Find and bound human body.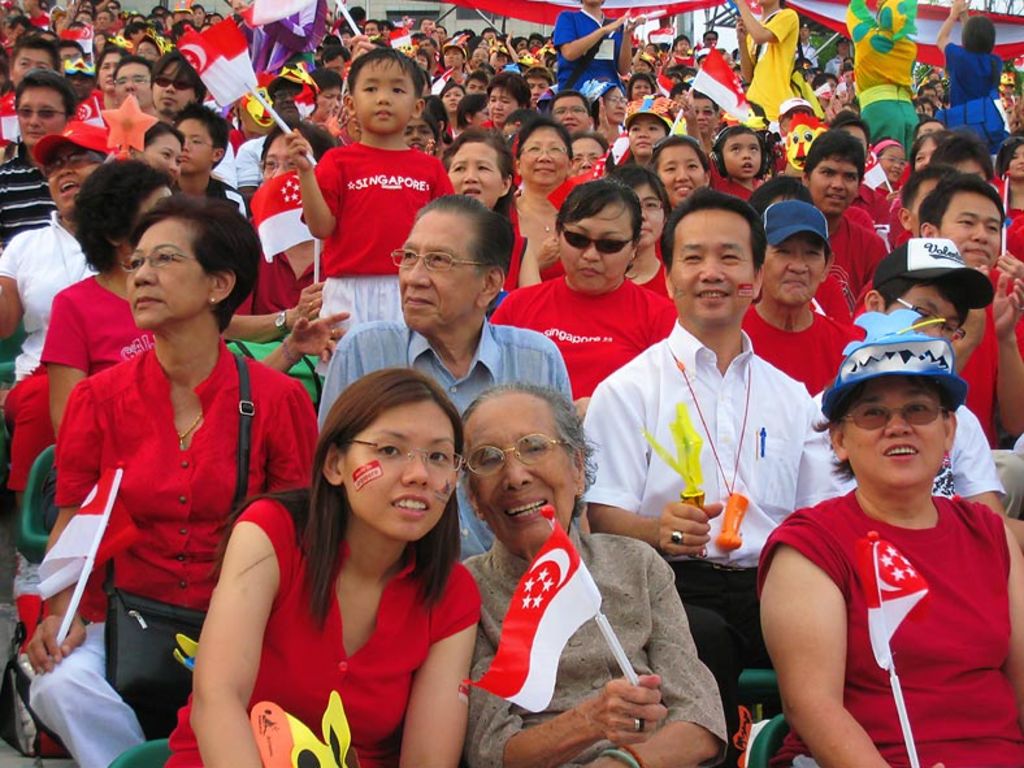
Bound: 130/47/213/152.
